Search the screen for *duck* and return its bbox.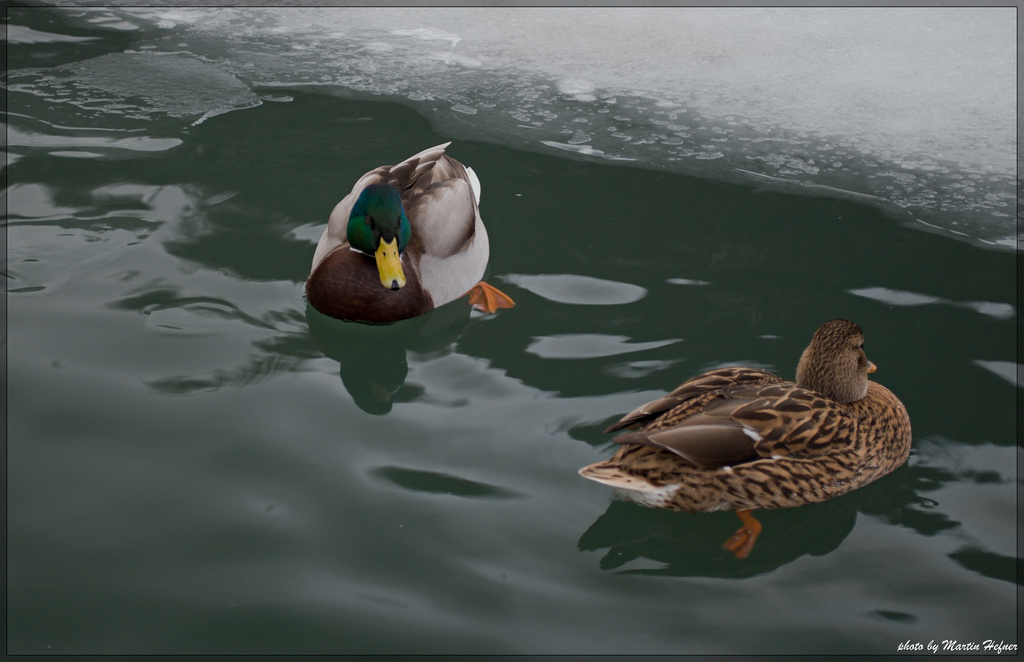
Found: 307 138 520 322.
